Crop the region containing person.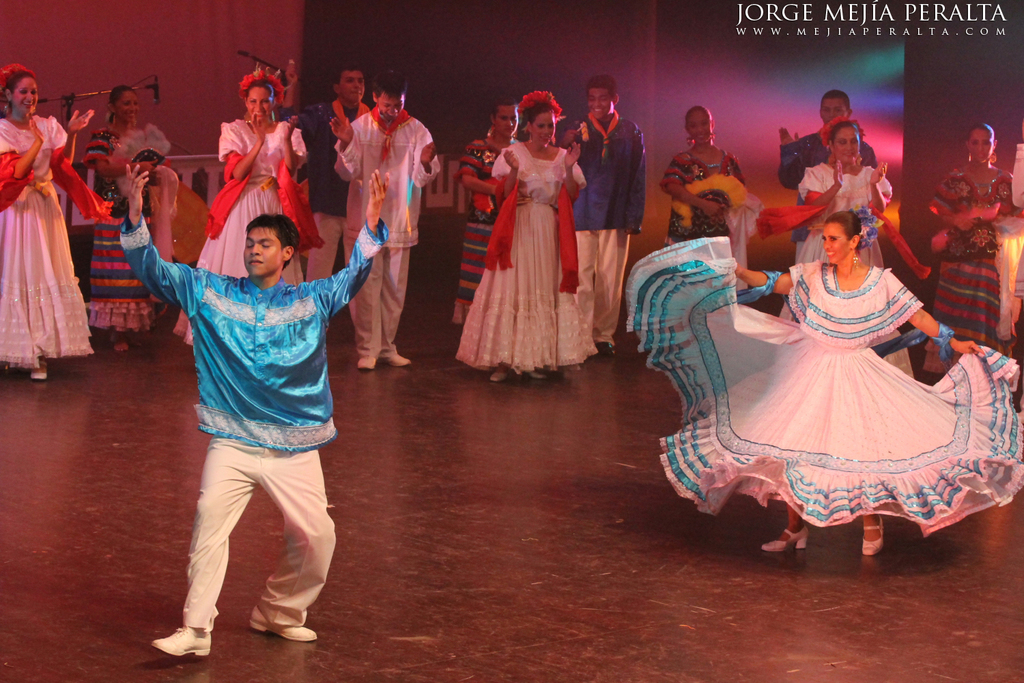
Crop region: {"x1": 115, "y1": 153, "x2": 391, "y2": 663}.
